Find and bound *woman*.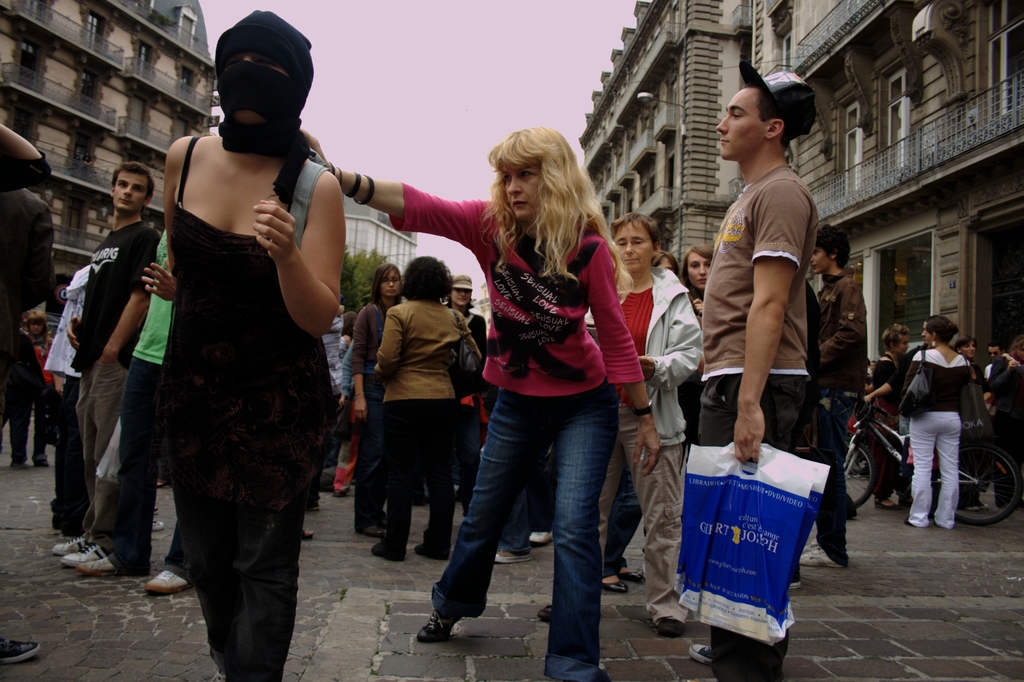
Bound: (899,317,964,532).
